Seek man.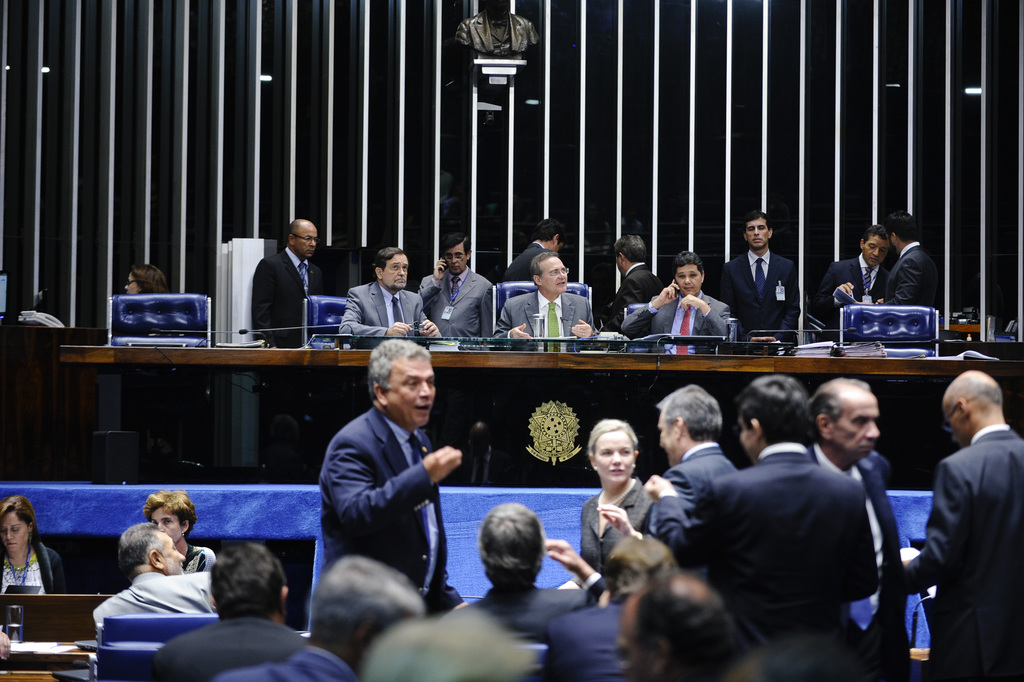
<bbox>499, 250, 605, 339</bbox>.
